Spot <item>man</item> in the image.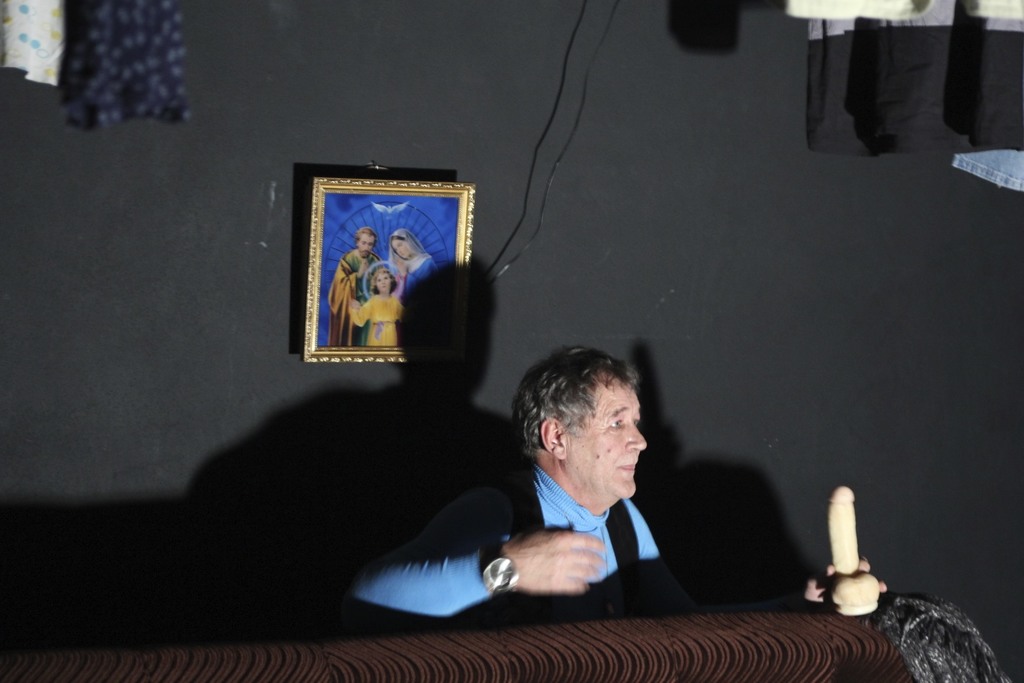
<item>man</item> found at box=[333, 349, 895, 633].
